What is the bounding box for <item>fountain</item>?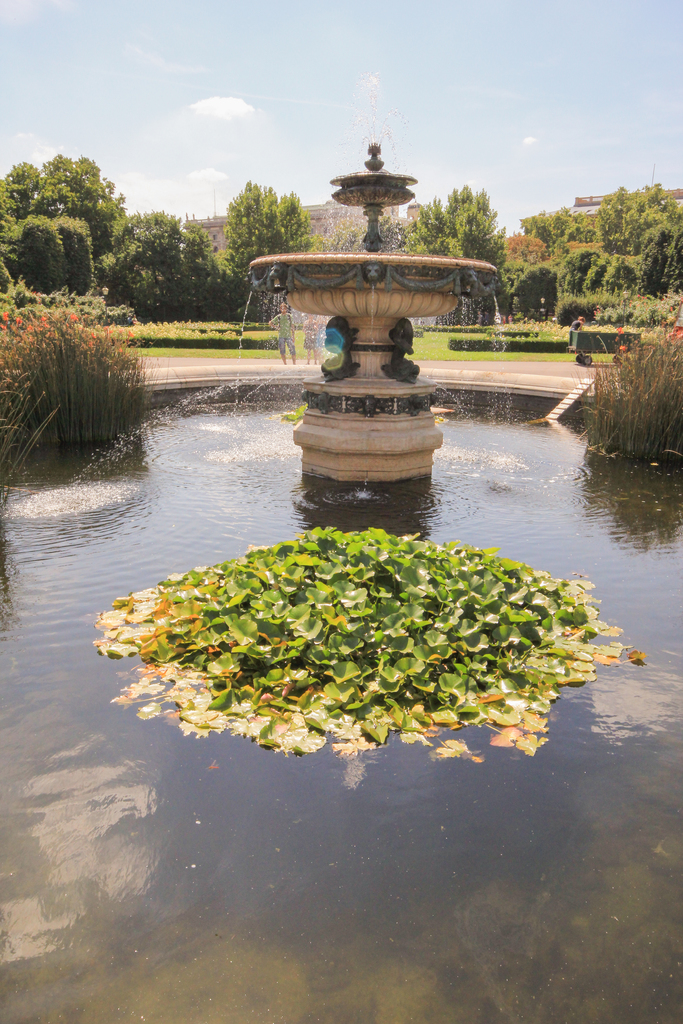
region(224, 126, 531, 492).
